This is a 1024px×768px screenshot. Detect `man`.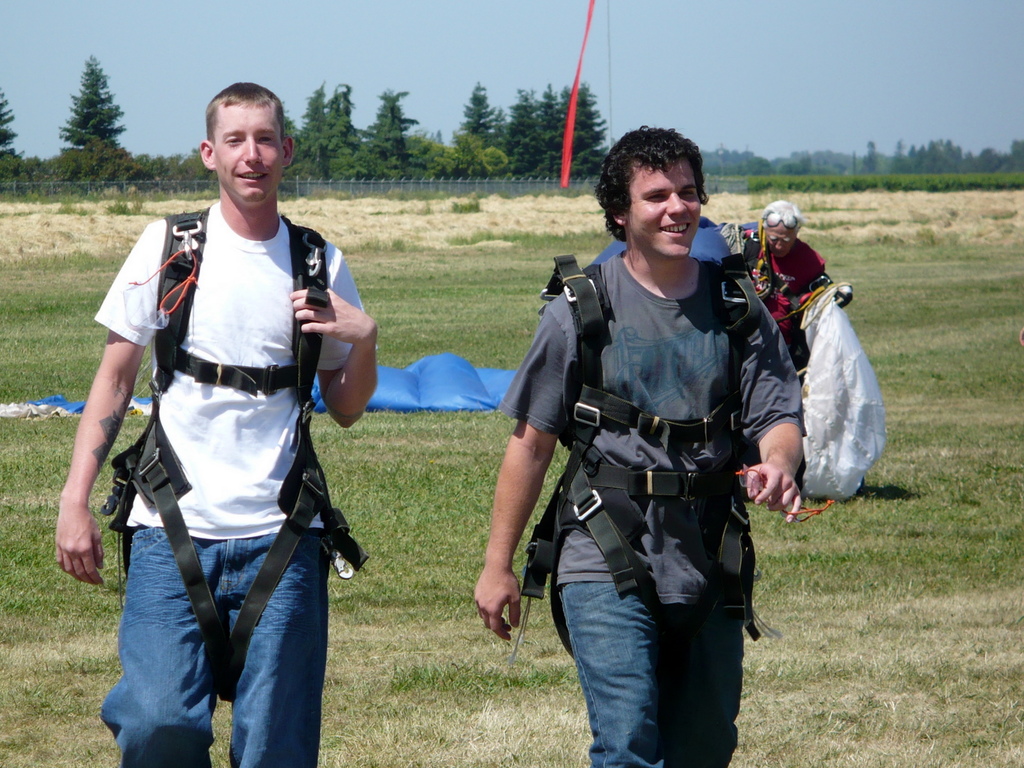
box=[723, 184, 827, 378].
